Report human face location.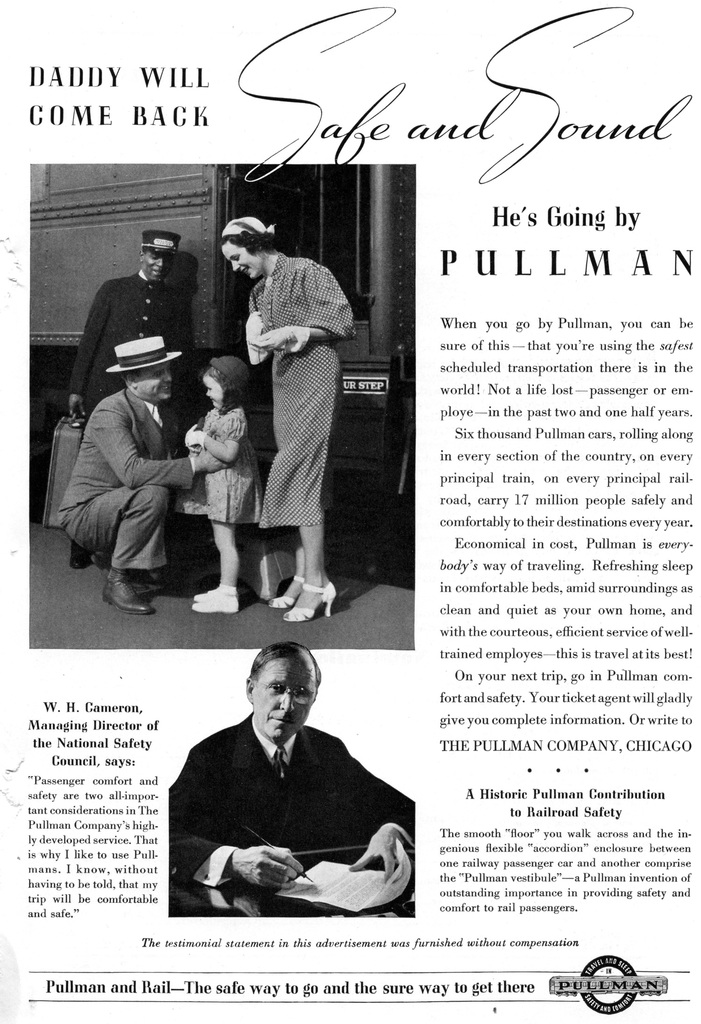
Report: crop(218, 238, 259, 277).
